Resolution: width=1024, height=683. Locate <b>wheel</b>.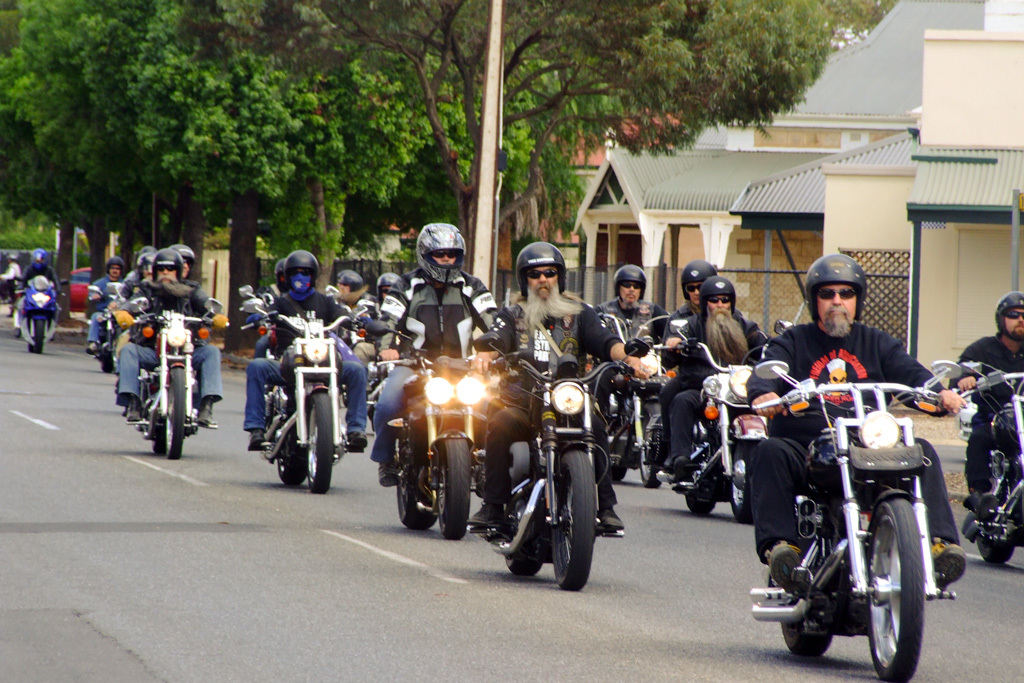
[x1=607, y1=453, x2=629, y2=485].
